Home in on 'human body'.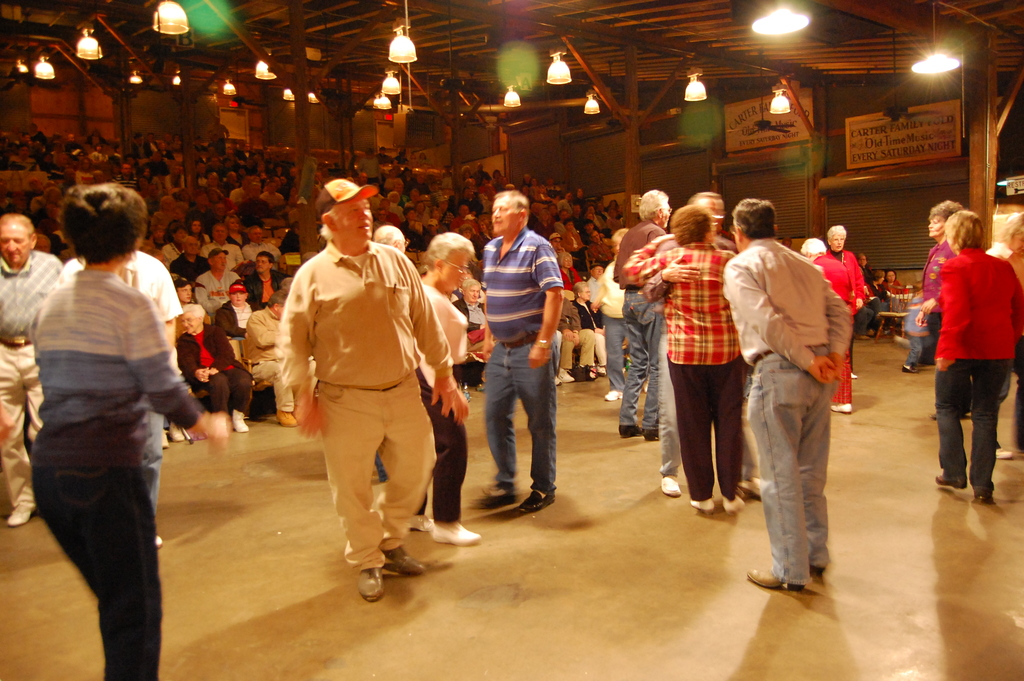
Homed in at locate(597, 222, 627, 398).
